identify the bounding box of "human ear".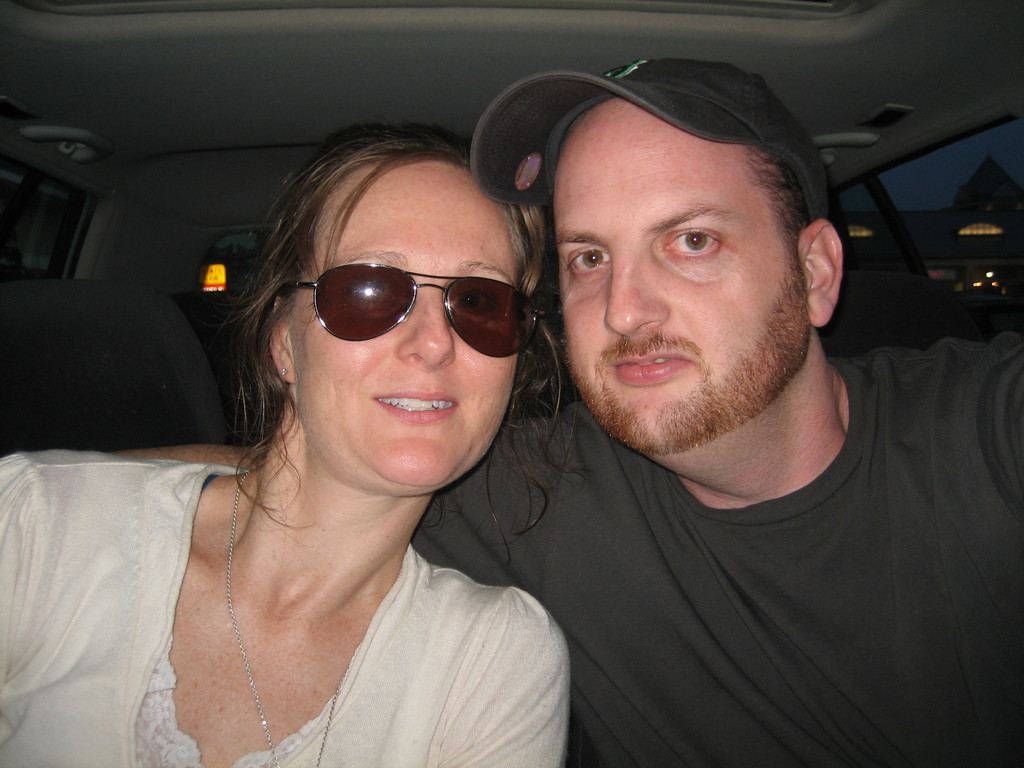
<bbox>801, 220, 838, 324</bbox>.
